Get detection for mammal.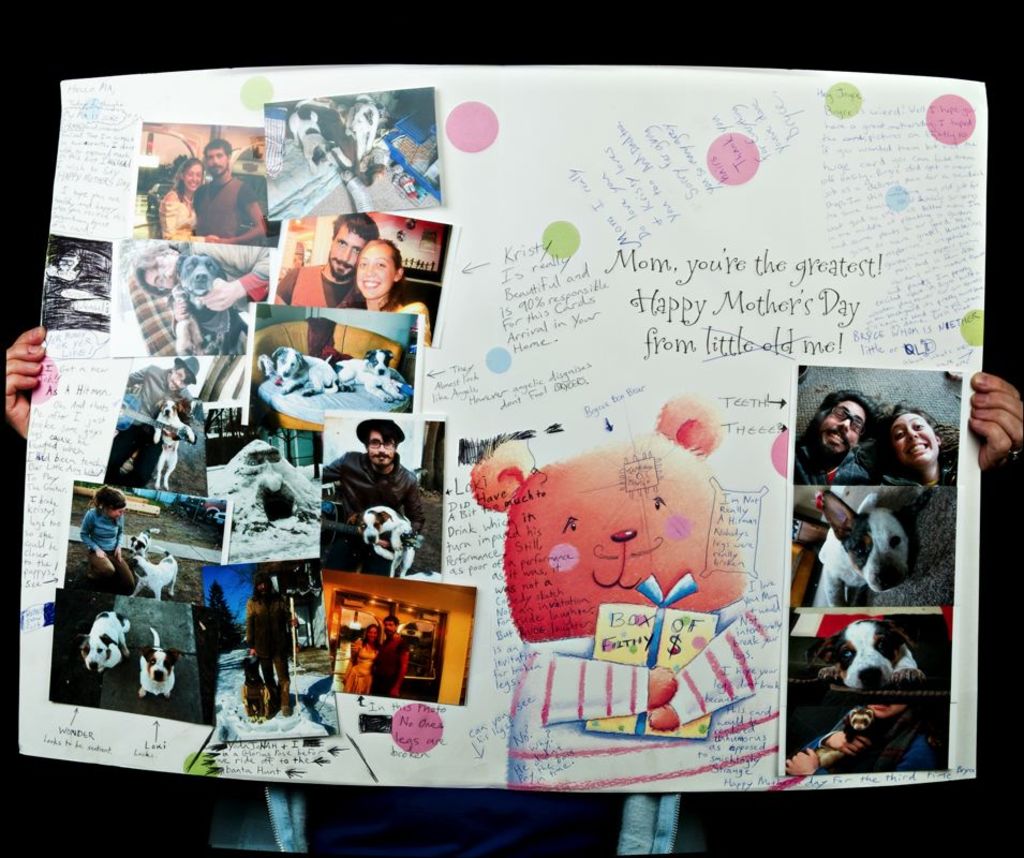
Detection: crop(338, 93, 380, 157).
